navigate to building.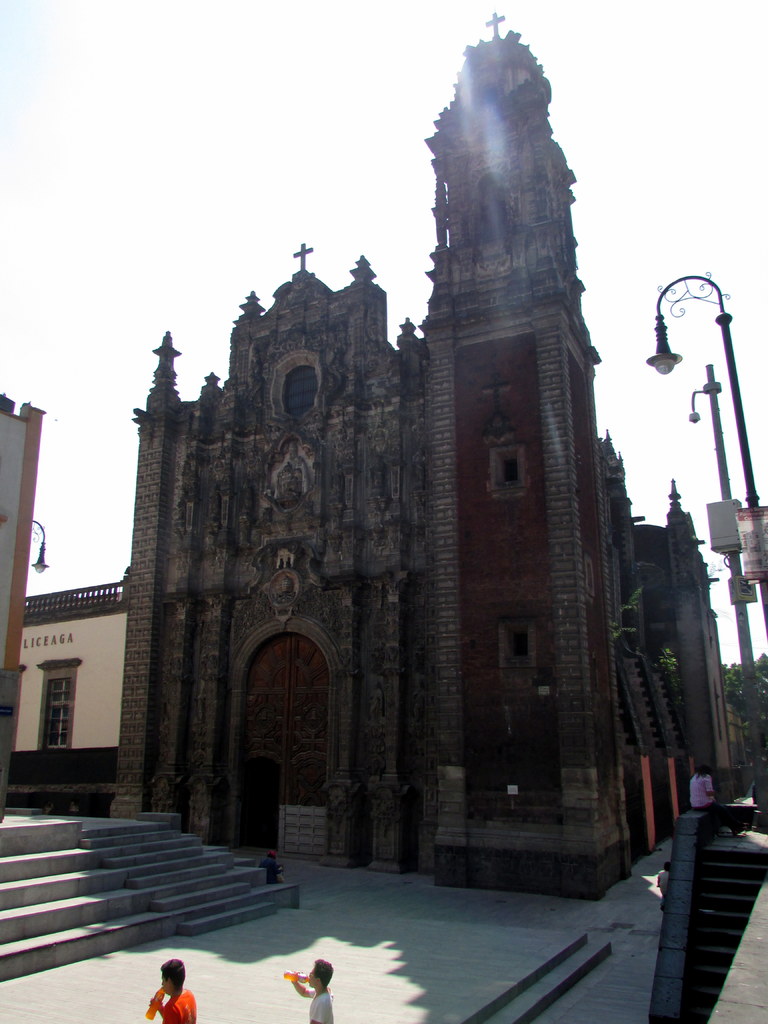
Navigation target: <region>0, 1, 751, 914</region>.
